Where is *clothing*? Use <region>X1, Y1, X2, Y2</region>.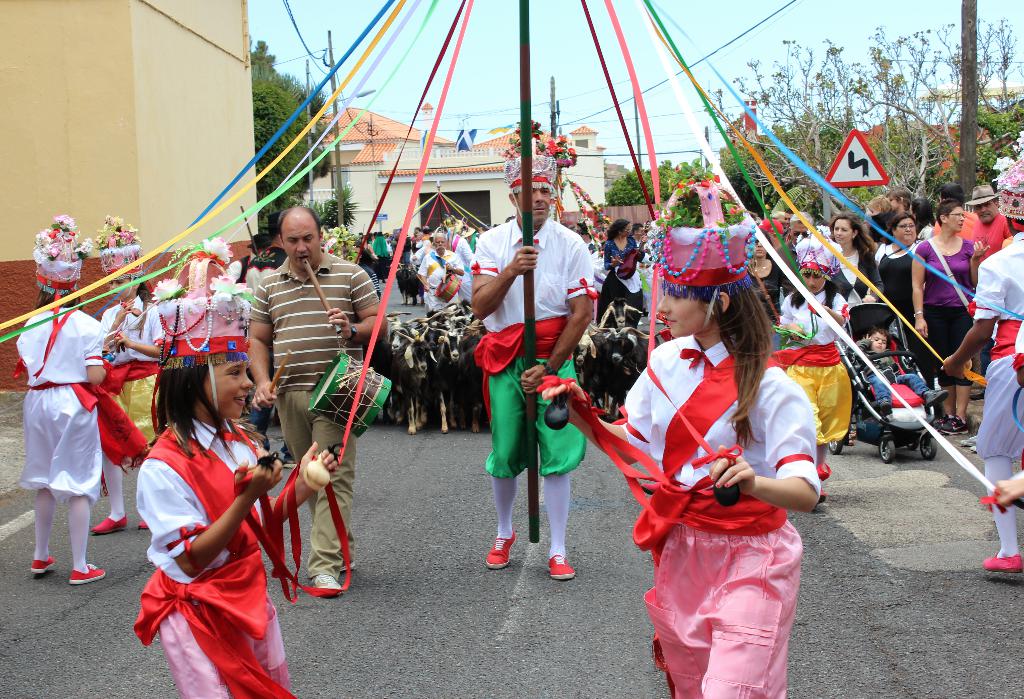
<region>605, 239, 642, 314</region>.
